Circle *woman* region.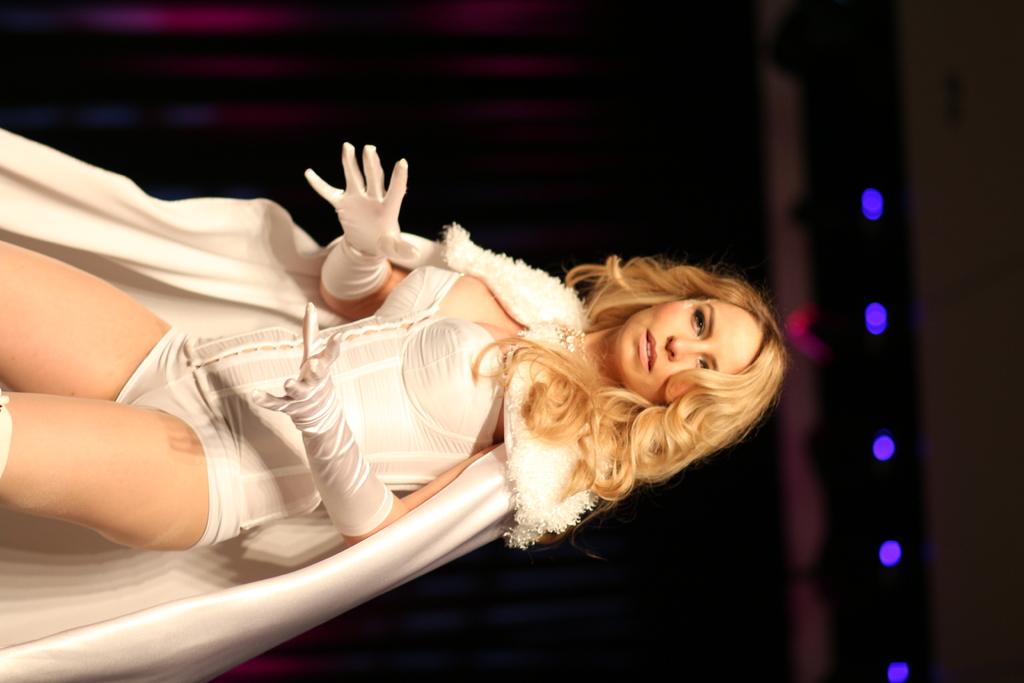
Region: box=[0, 121, 796, 682].
